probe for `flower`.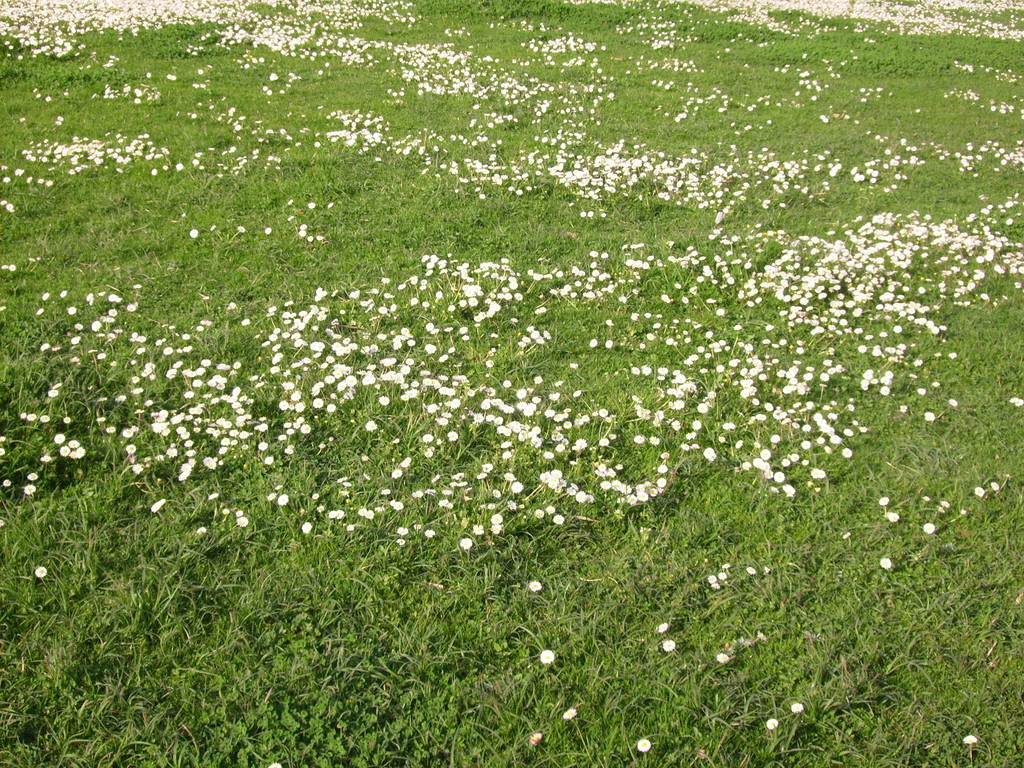
Probe result: 515:15:608:82.
